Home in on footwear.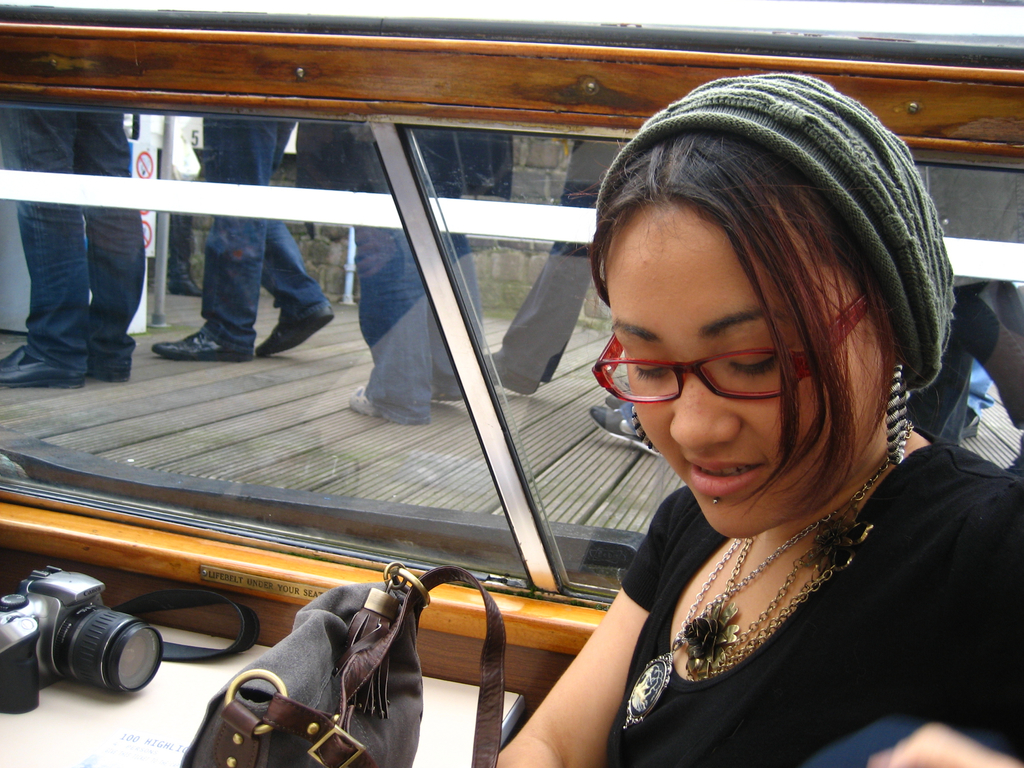
Homed in at box=[149, 328, 259, 362].
